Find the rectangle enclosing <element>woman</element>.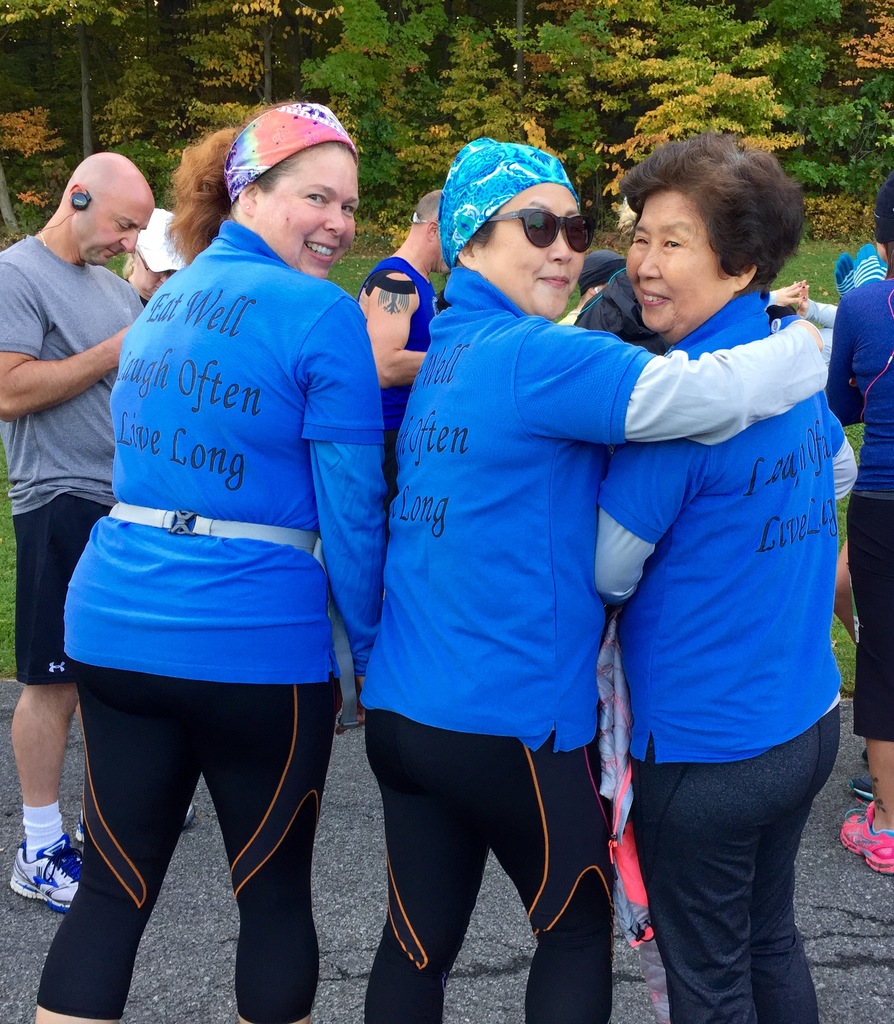
bbox=(822, 179, 893, 873).
